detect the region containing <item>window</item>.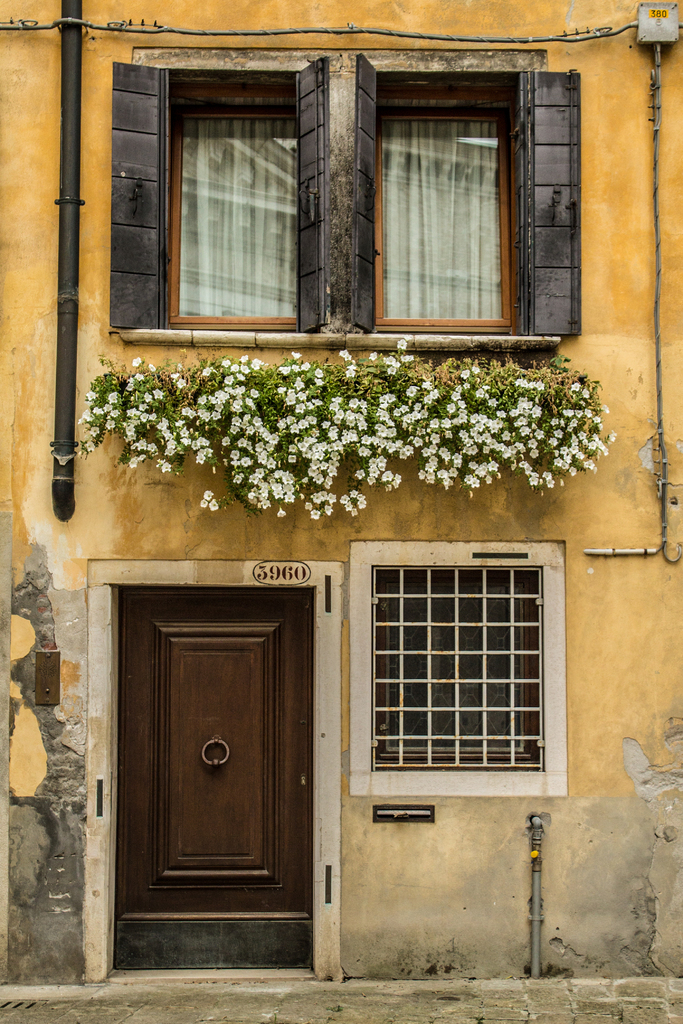
<region>374, 70, 518, 331</region>.
